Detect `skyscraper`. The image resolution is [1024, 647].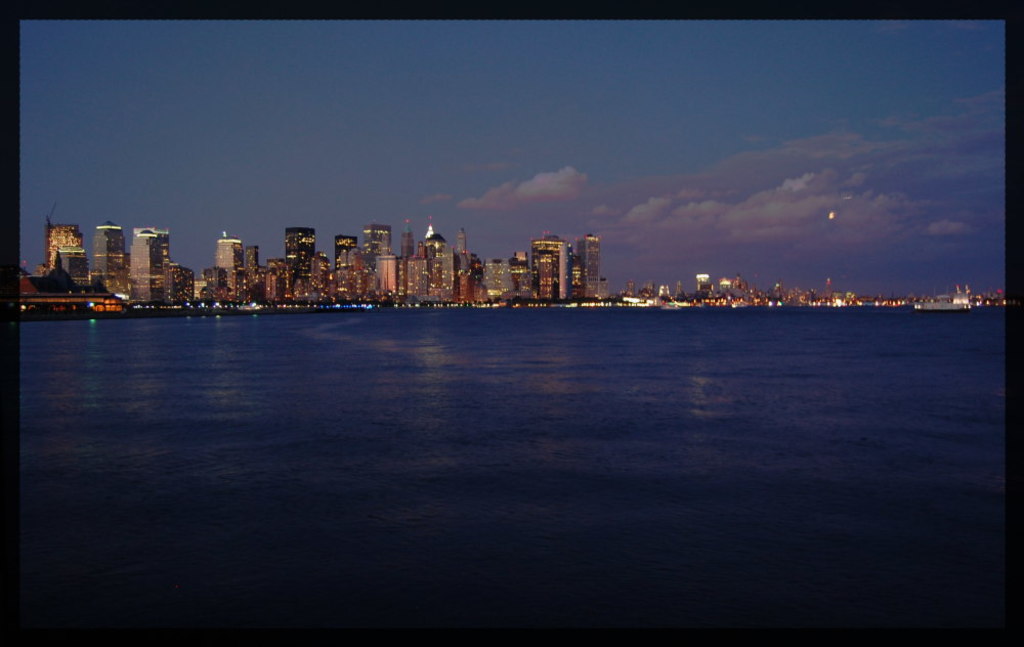
(290, 226, 315, 283).
